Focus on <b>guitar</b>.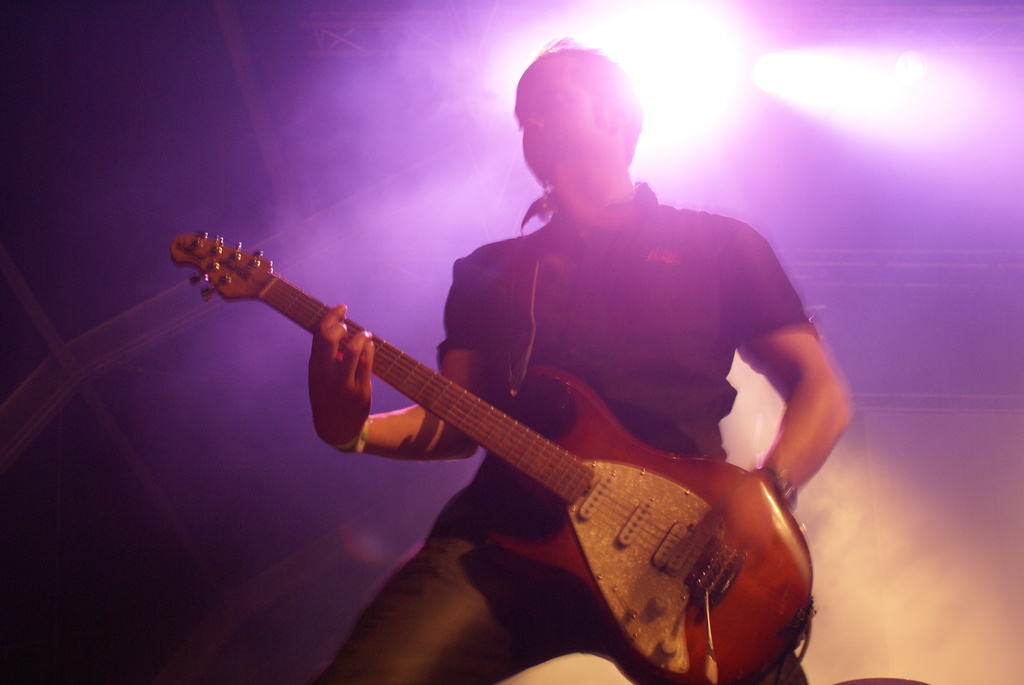
Focused at left=166, top=228, right=821, bottom=684.
